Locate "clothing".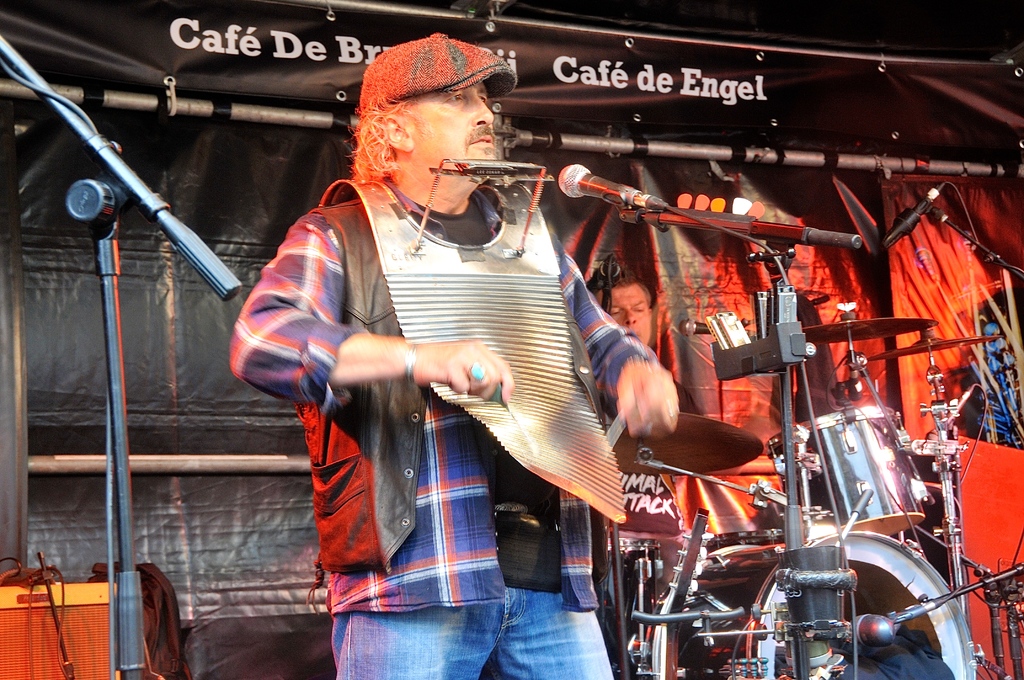
Bounding box: left=223, top=174, right=659, bottom=679.
